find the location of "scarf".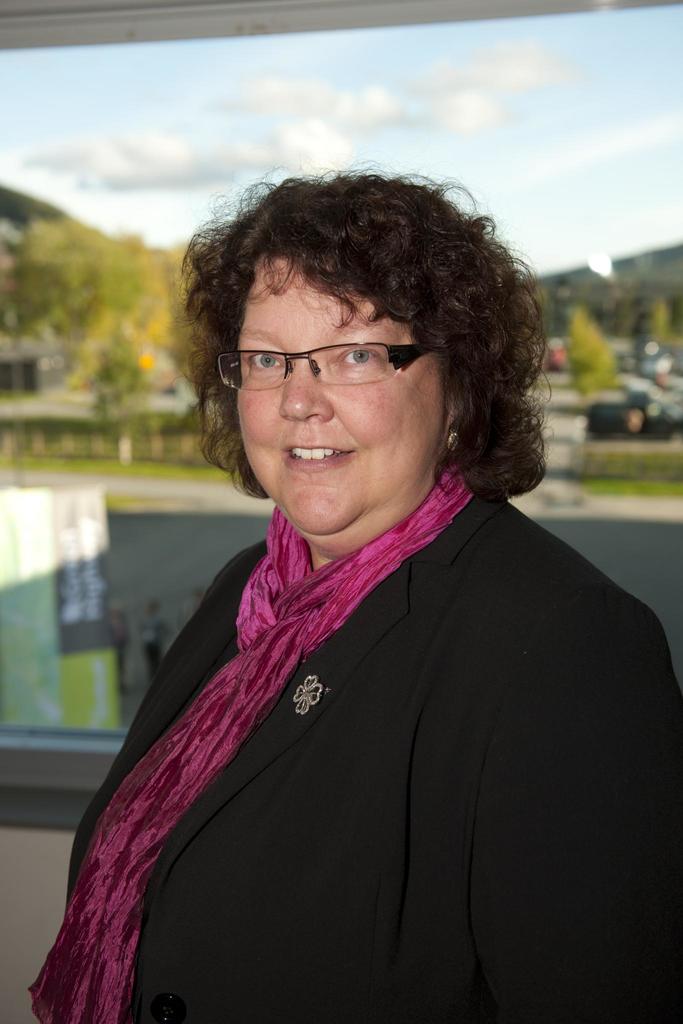
Location: box(20, 468, 477, 1023).
